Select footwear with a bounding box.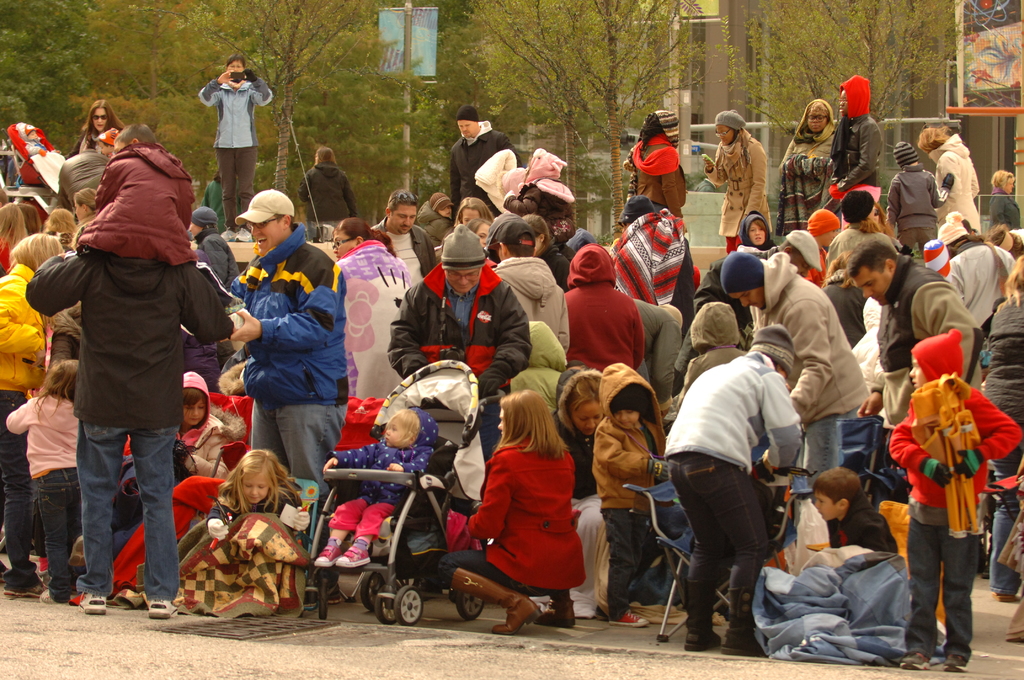
left=151, top=601, right=179, bottom=623.
